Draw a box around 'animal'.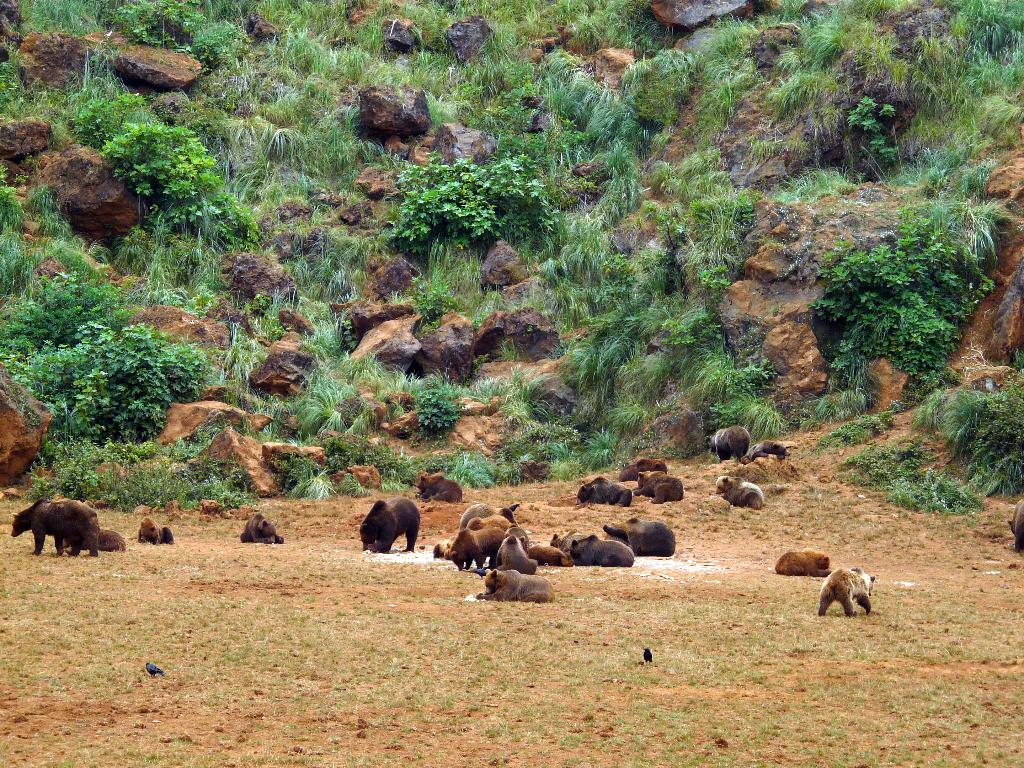
{"left": 636, "top": 468, "right": 685, "bottom": 508}.
